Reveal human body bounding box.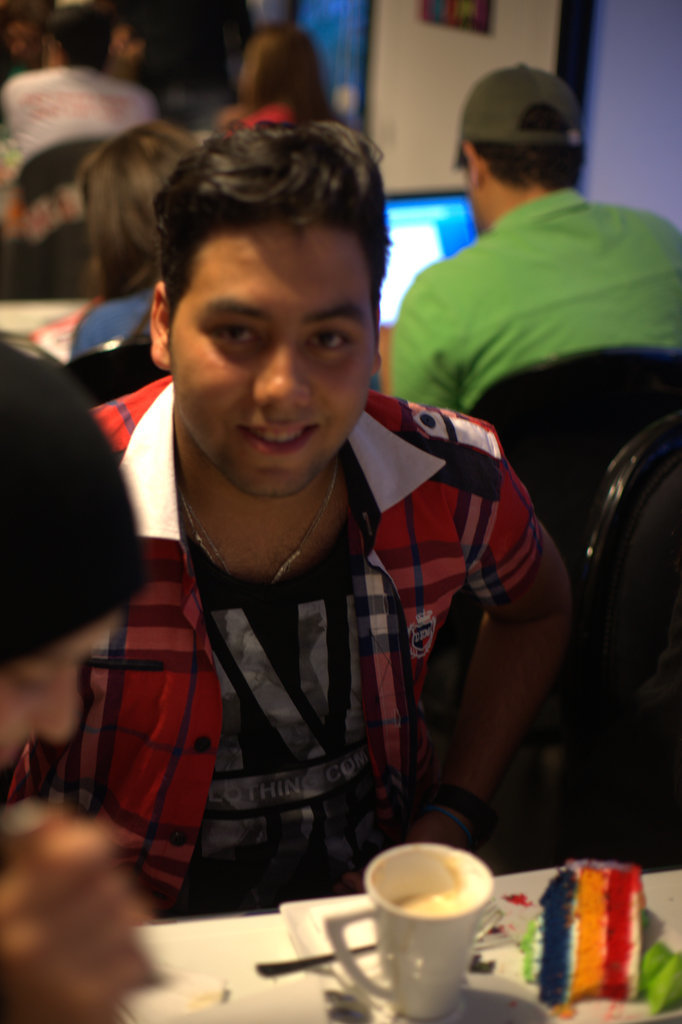
Revealed: [x1=0, y1=345, x2=170, y2=1023].
